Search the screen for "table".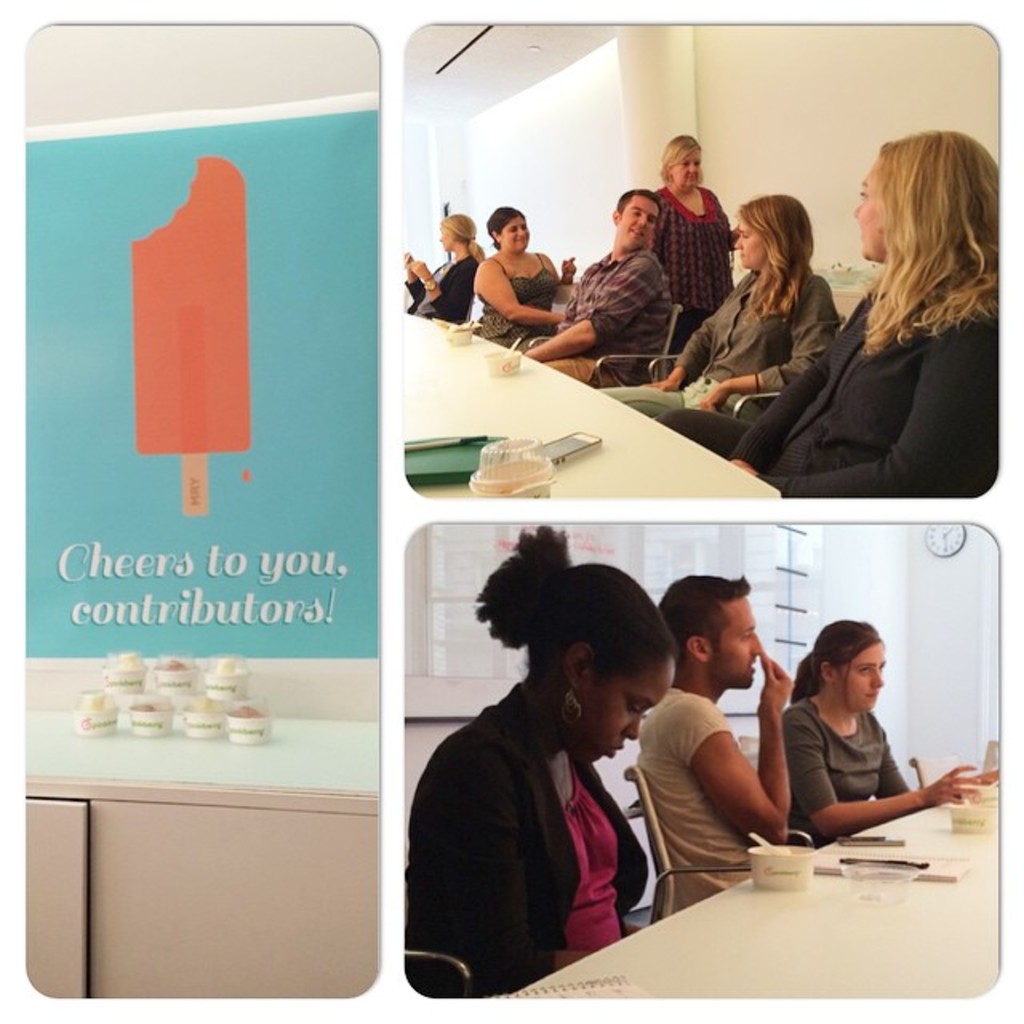
Found at 405, 309, 784, 498.
